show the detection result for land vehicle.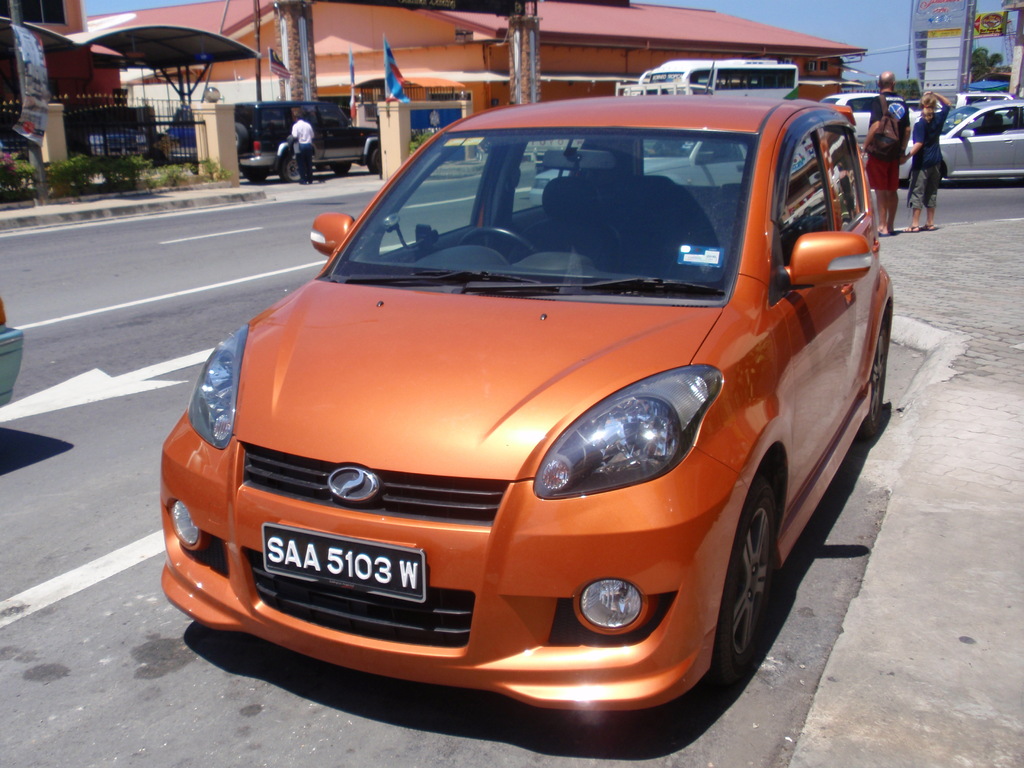
[952,90,1020,132].
